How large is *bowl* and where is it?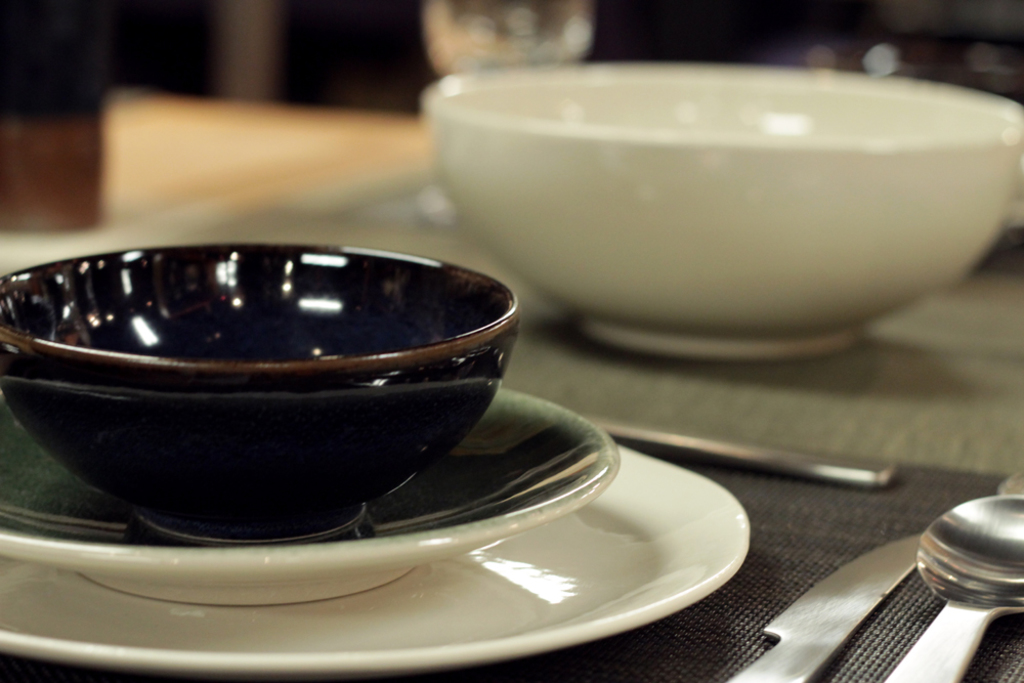
Bounding box: (0,241,522,523).
